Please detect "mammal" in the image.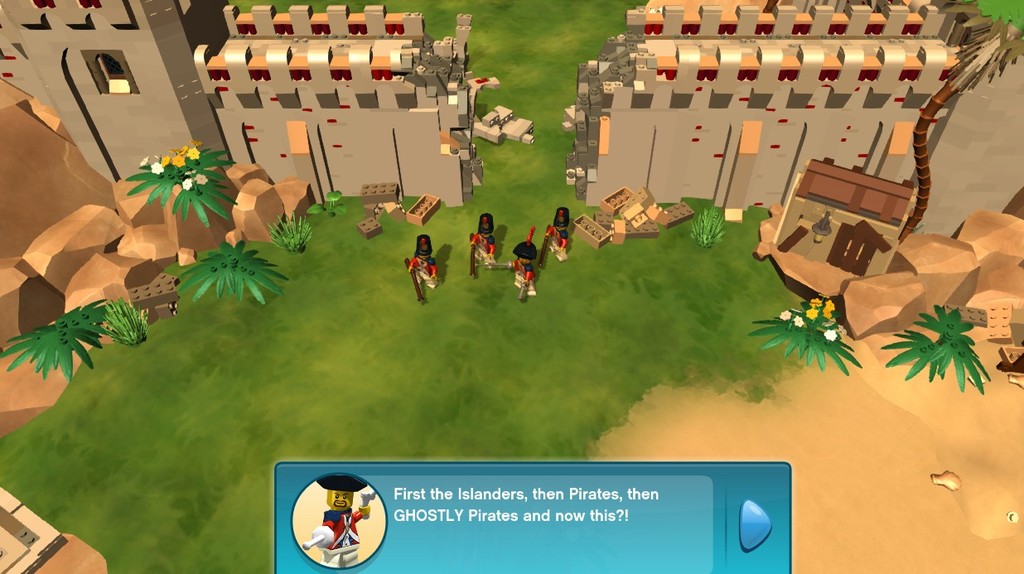
x1=472 y1=213 x2=496 y2=266.
